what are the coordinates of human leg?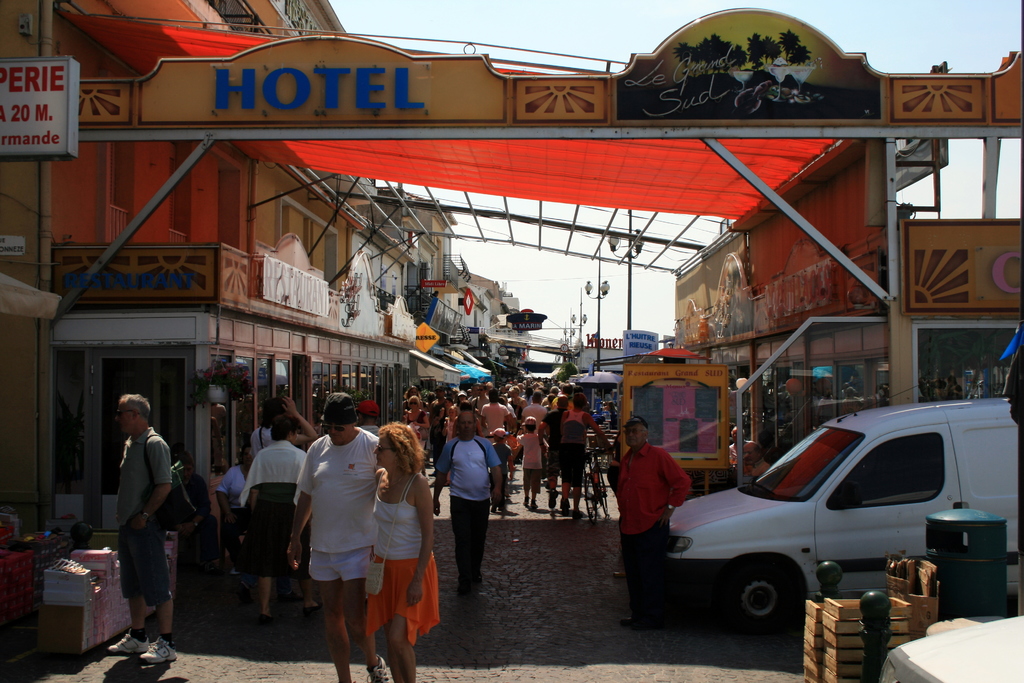
<bbox>448, 504, 472, 587</bbox>.
